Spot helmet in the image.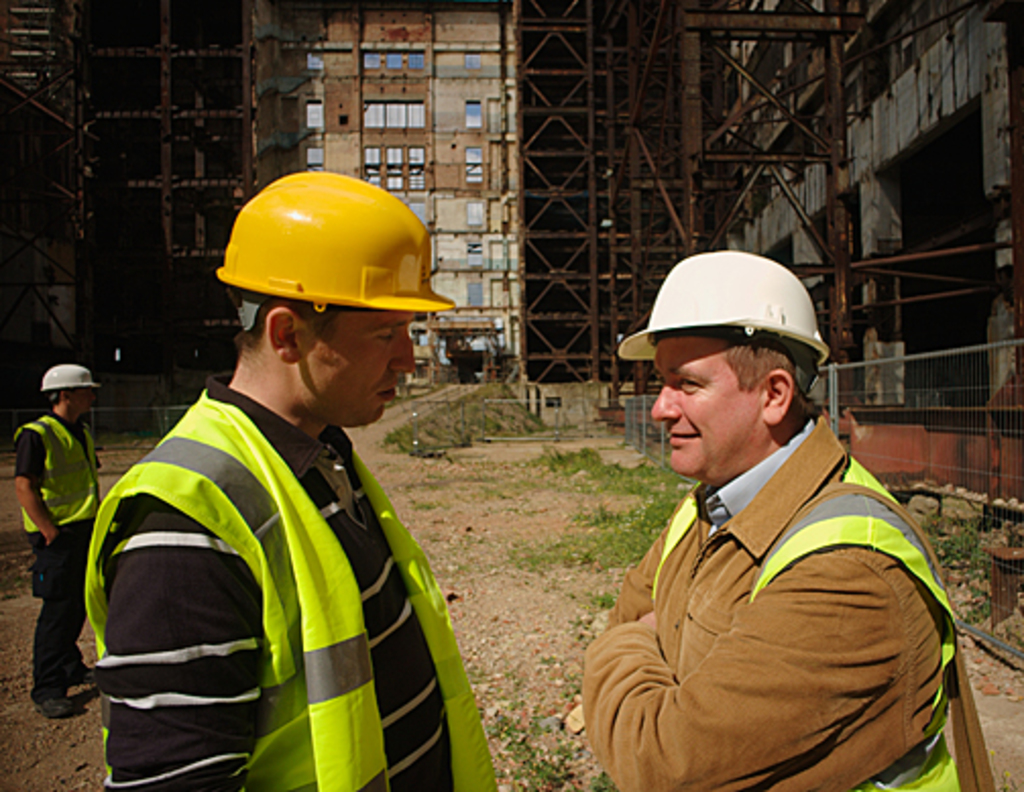
helmet found at rect(41, 360, 104, 389).
